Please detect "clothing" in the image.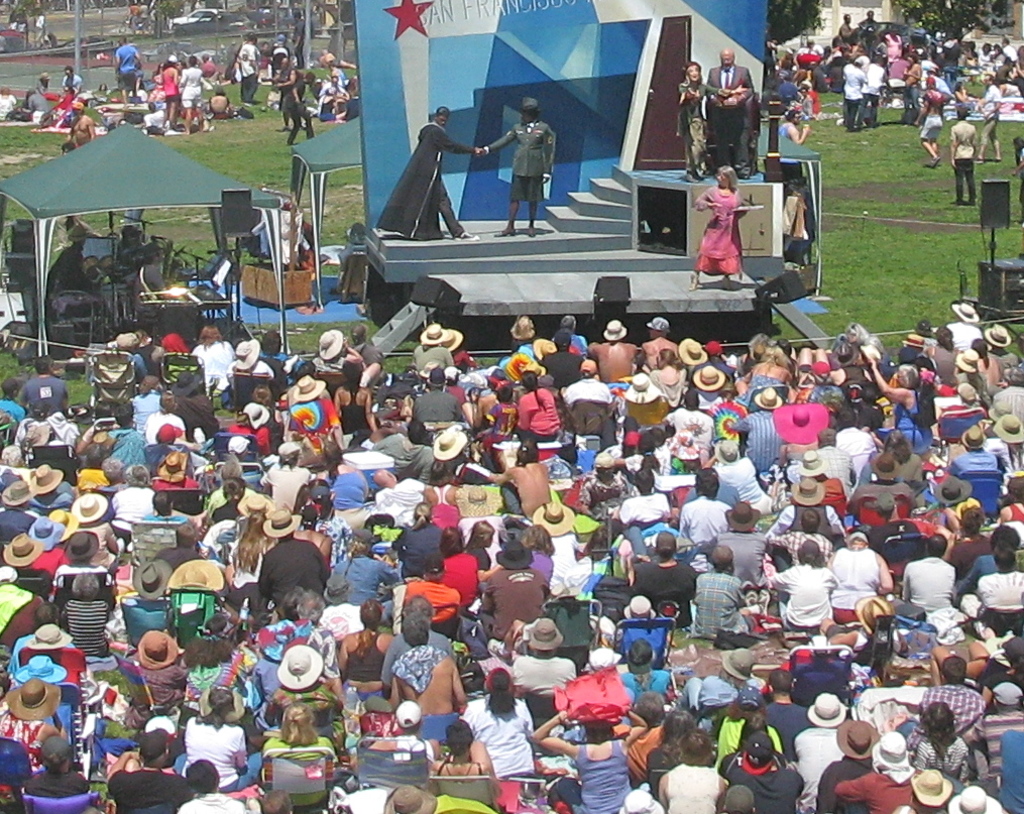
(x1=60, y1=73, x2=83, y2=101).
